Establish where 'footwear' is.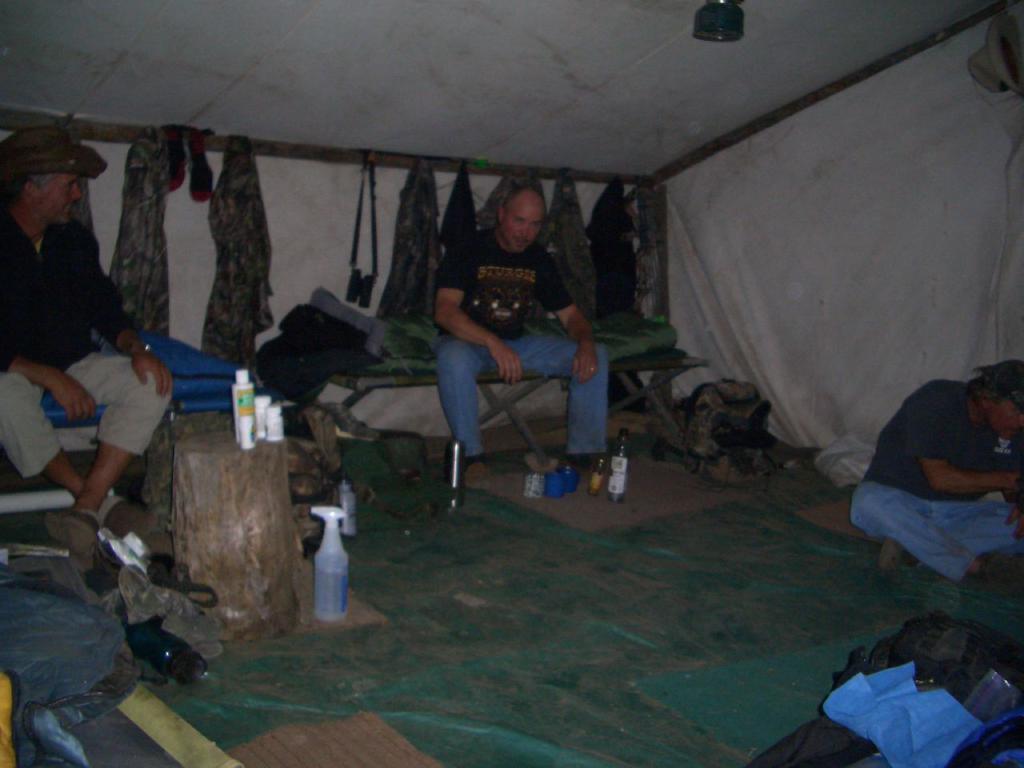
Established at bbox=(462, 448, 492, 500).
